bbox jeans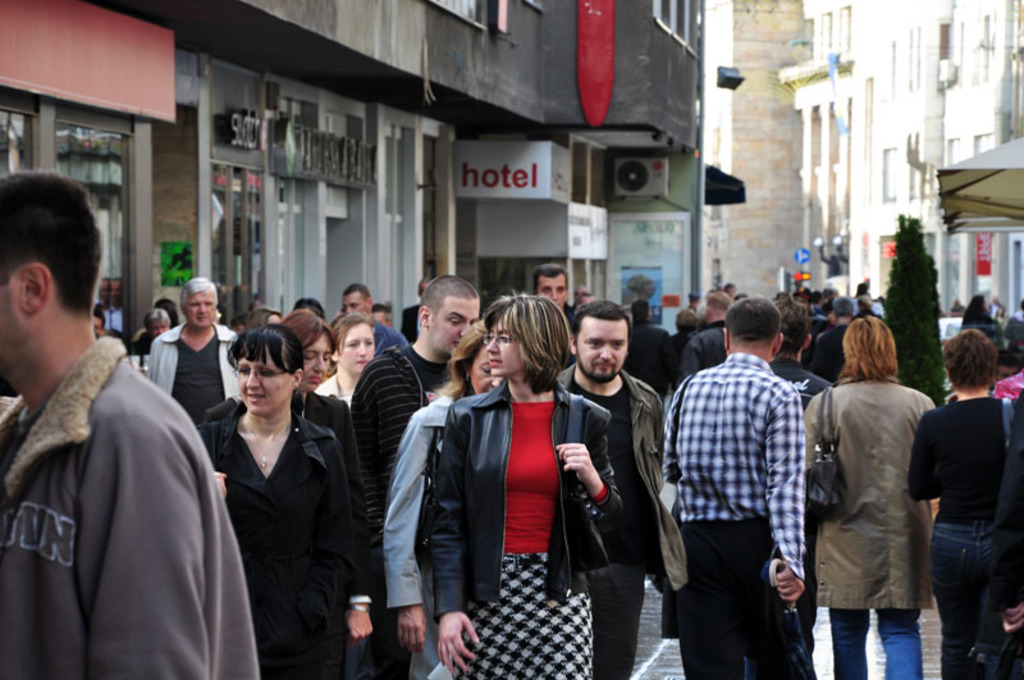
bbox=(826, 601, 924, 679)
